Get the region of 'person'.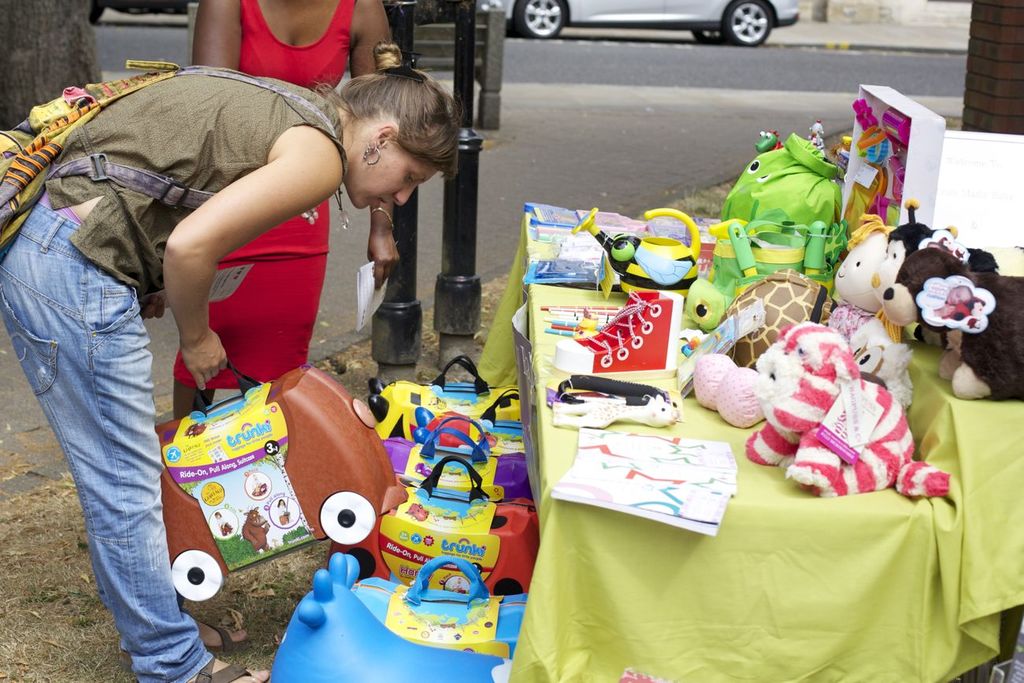
180, 0, 398, 418.
